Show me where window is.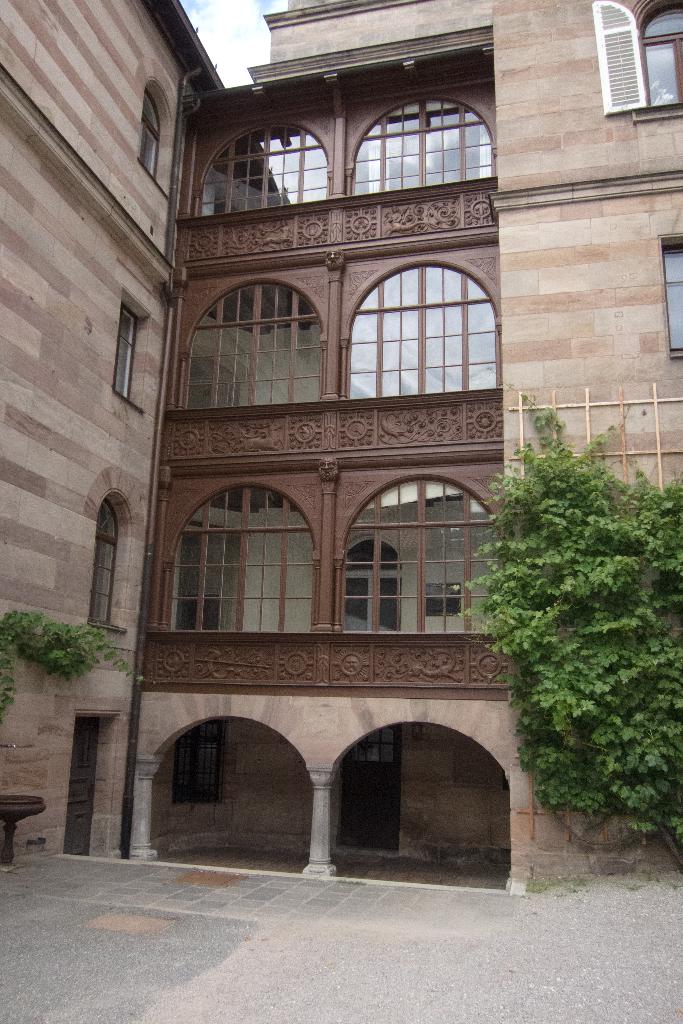
window is at Rect(345, 476, 512, 637).
